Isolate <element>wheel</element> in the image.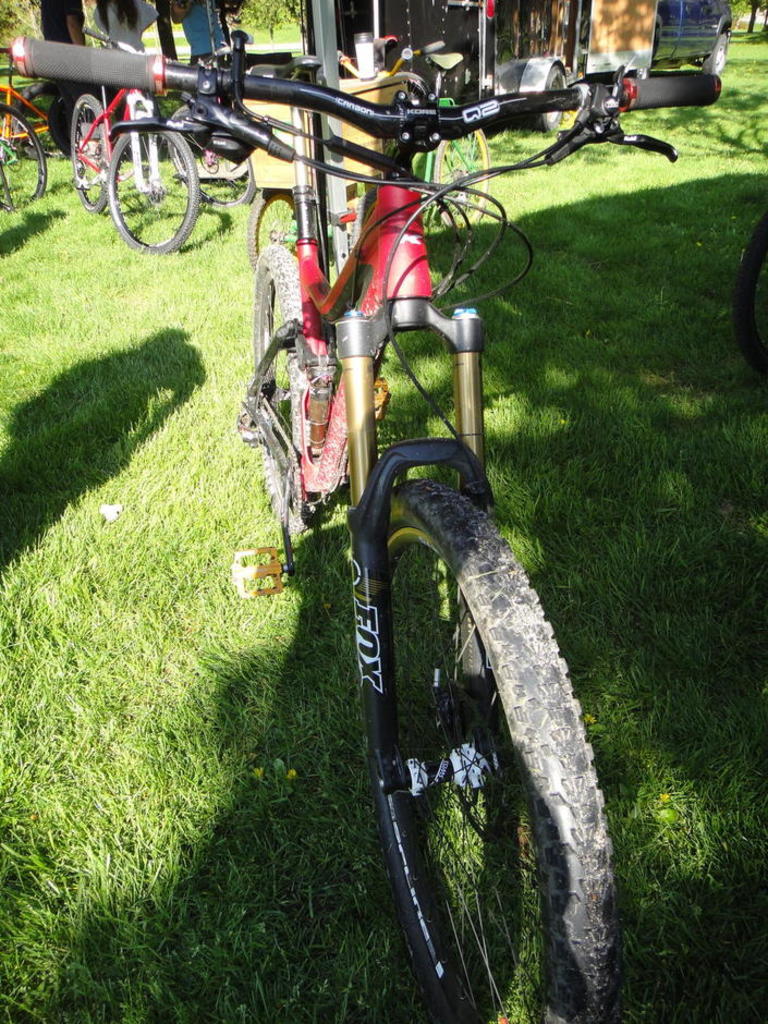
Isolated region: region(704, 34, 732, 76).
